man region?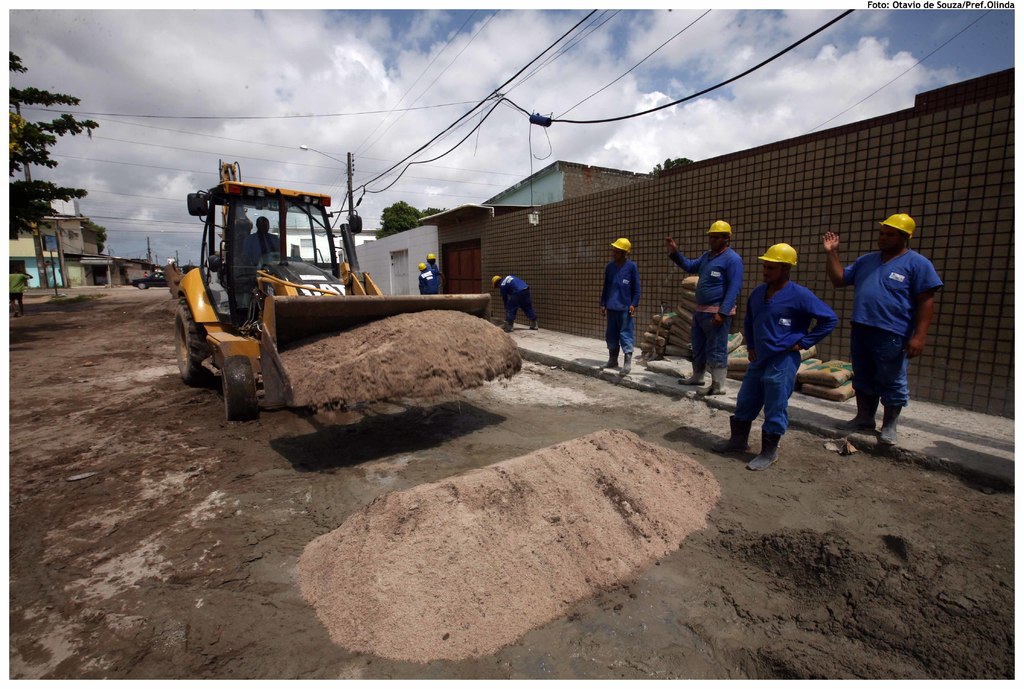
8/256/31/315
